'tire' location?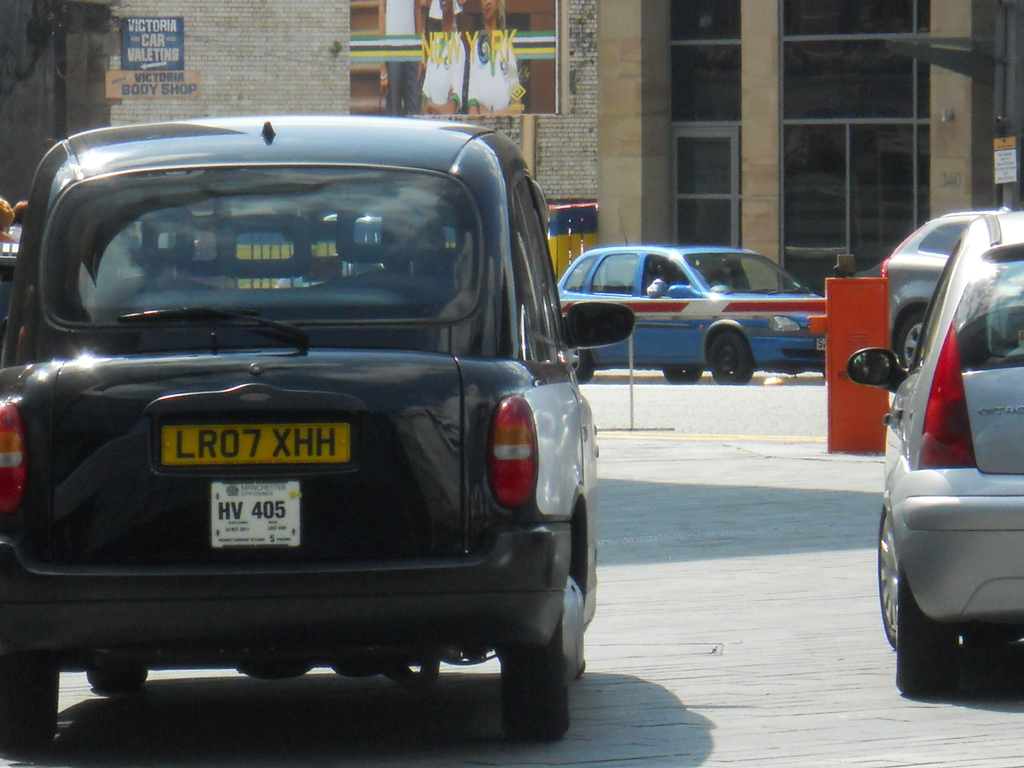
BBox(880, 509, 900, 646)
